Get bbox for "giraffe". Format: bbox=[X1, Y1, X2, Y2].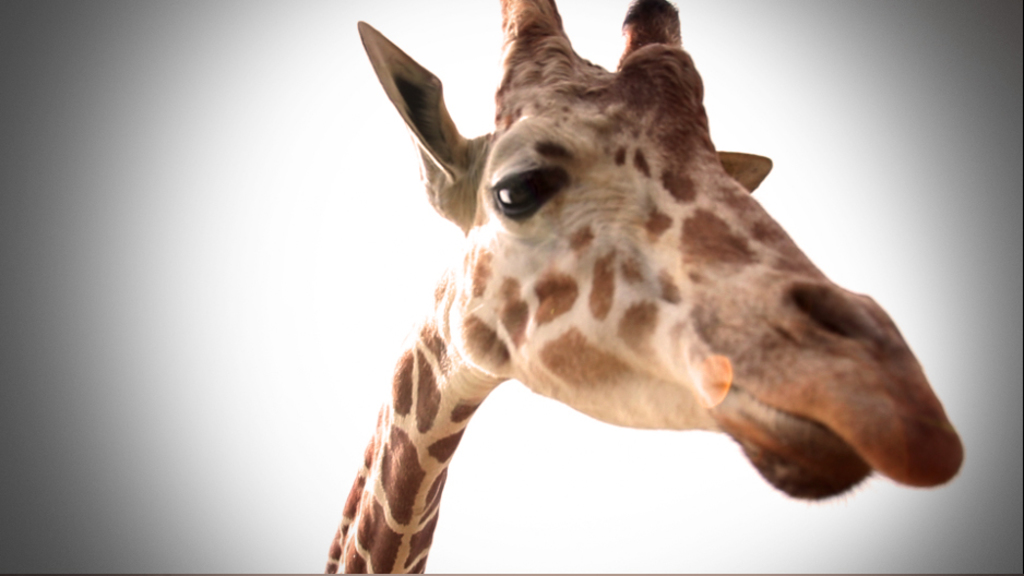
bbox=[326, 0, 965, 574].
